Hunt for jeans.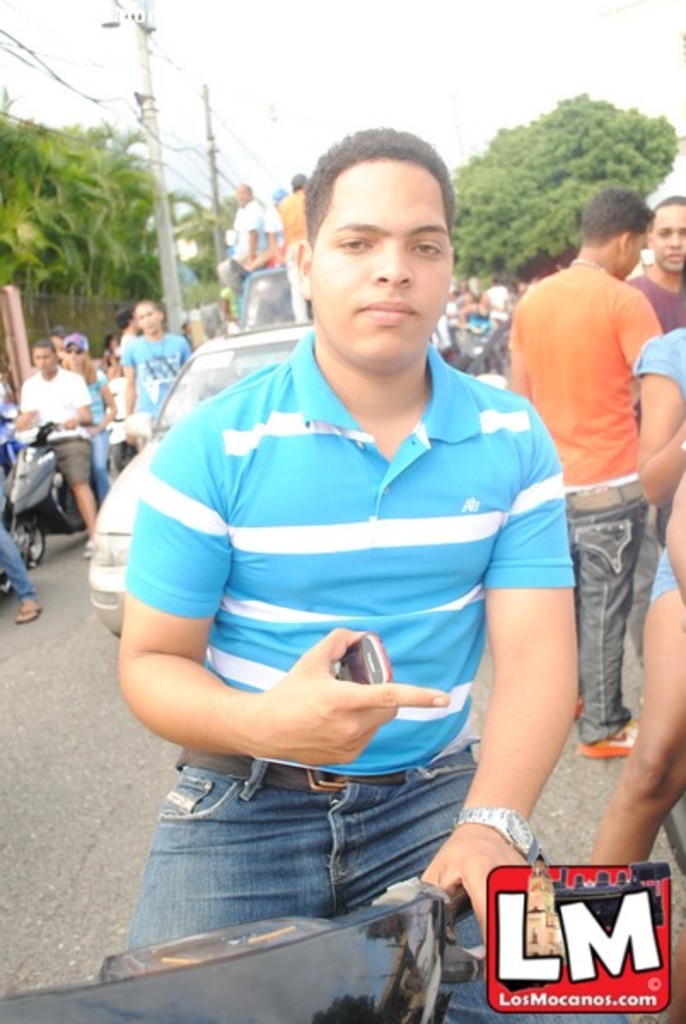
Hunted down at 108:761:476:959.
